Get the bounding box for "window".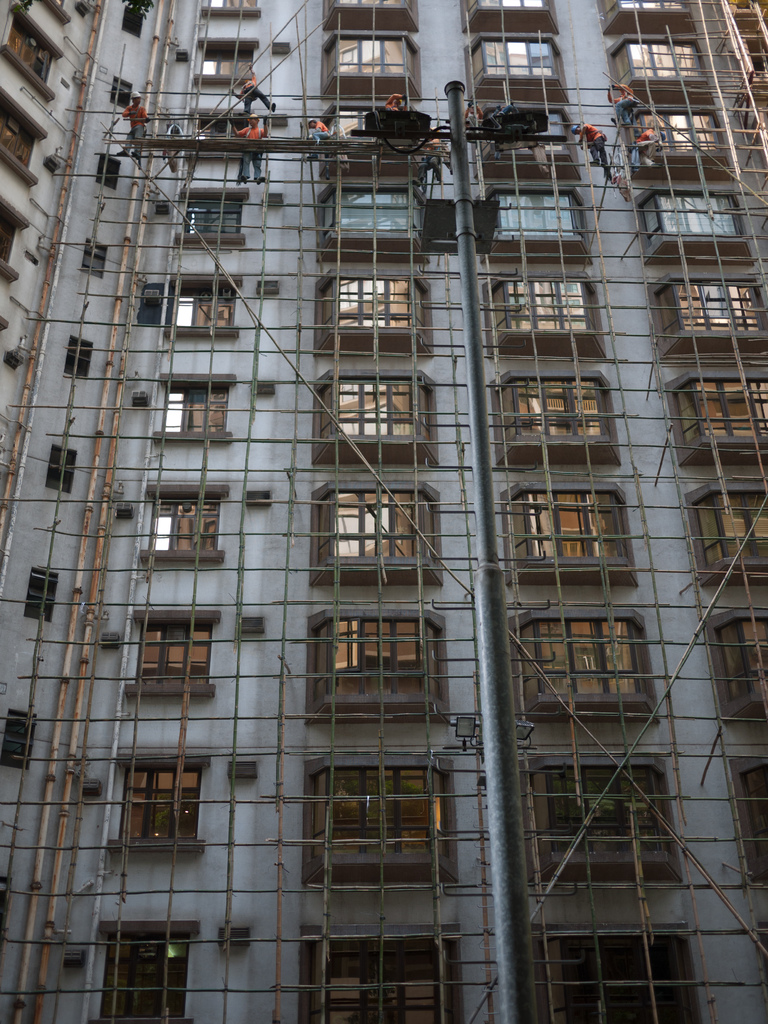
(left=306, top=604, right=451, bottom=723).
